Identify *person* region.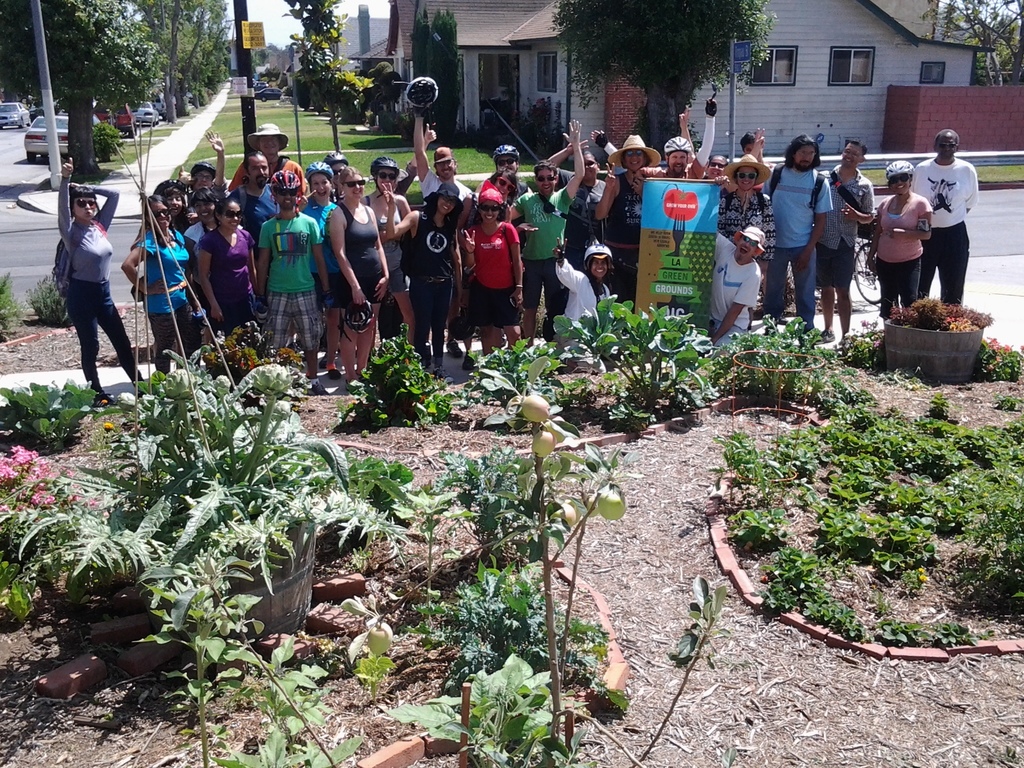
Region: {"left": 486, "top": 144, "right": 533, "bottom": 209}.
